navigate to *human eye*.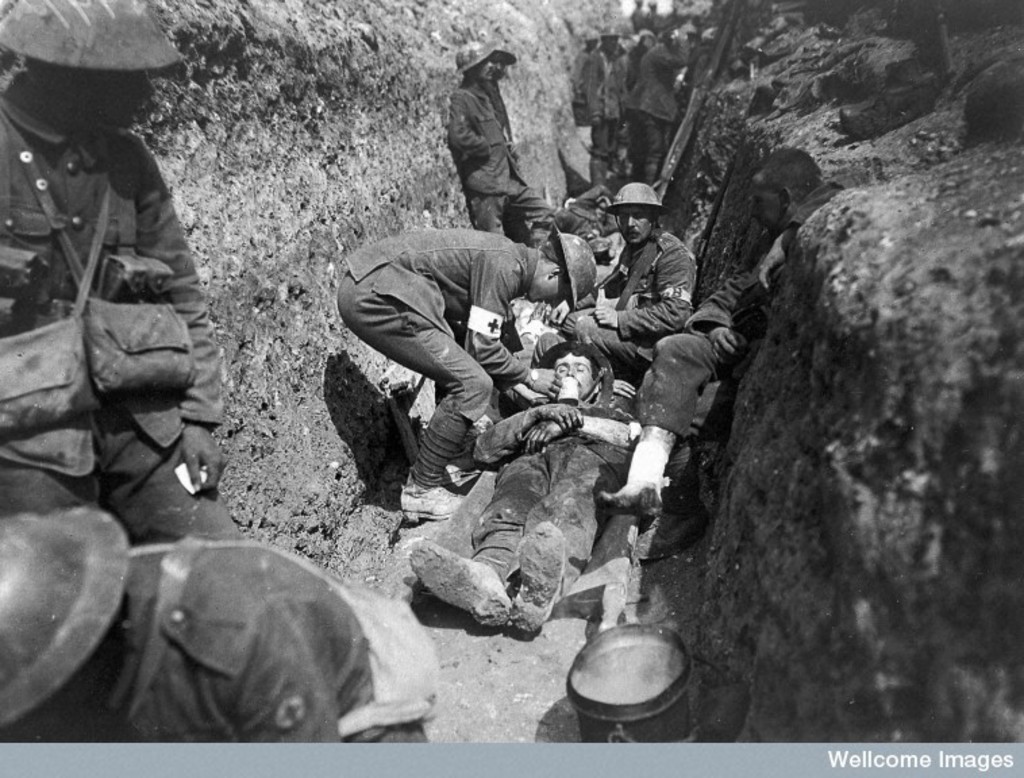
Navigation target: (574, 363, 592, 371).
